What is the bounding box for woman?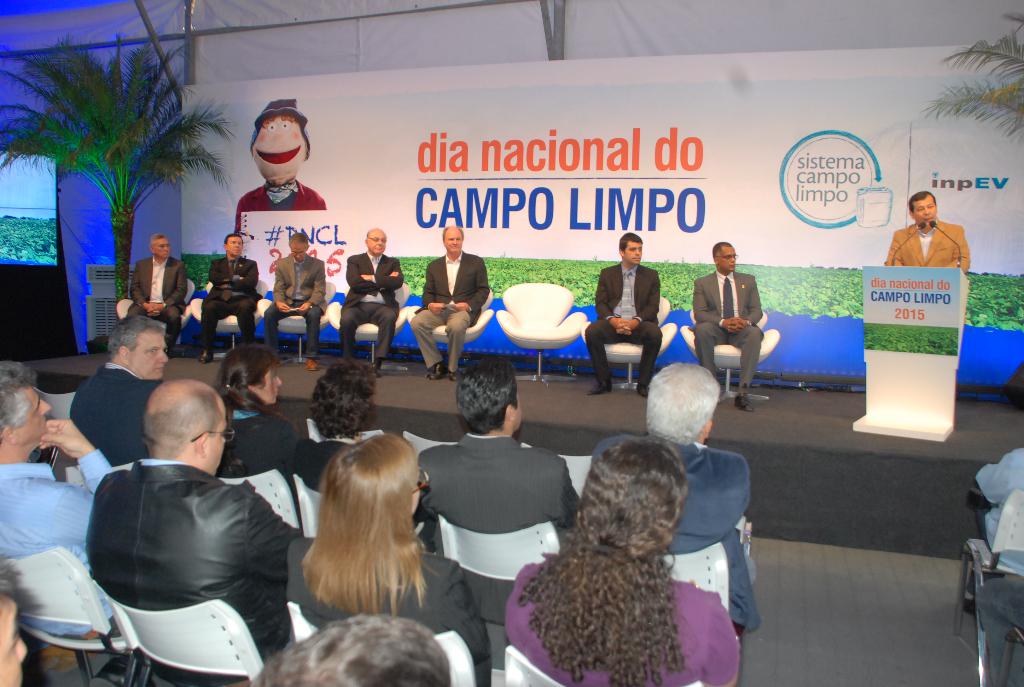
[294, 354, 428, 538].
